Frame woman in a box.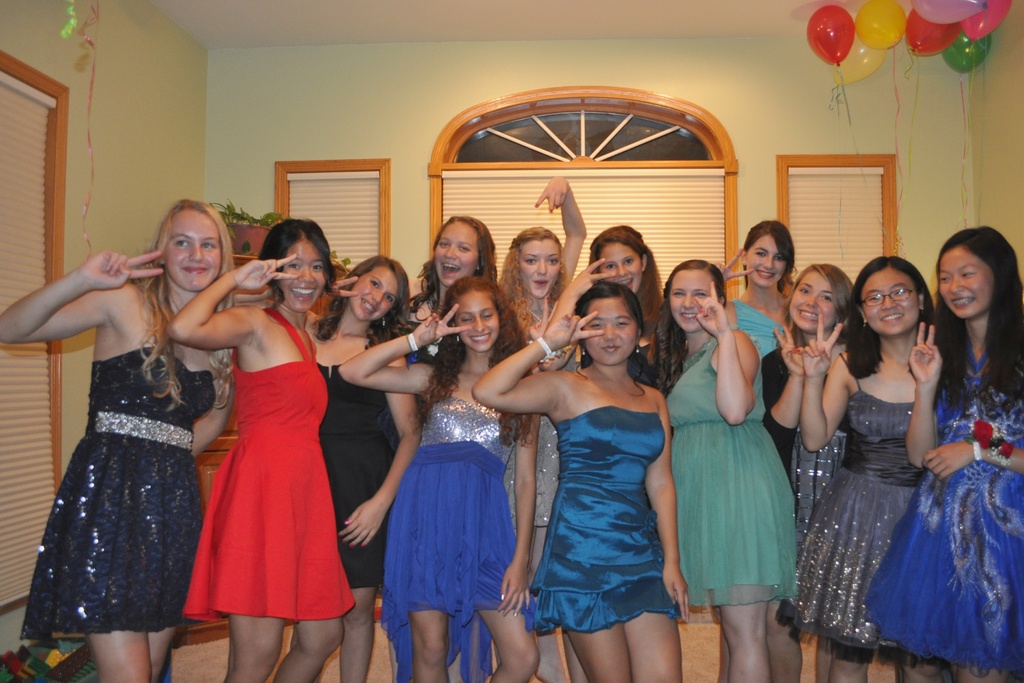
region(792, 258, 932, 682).
